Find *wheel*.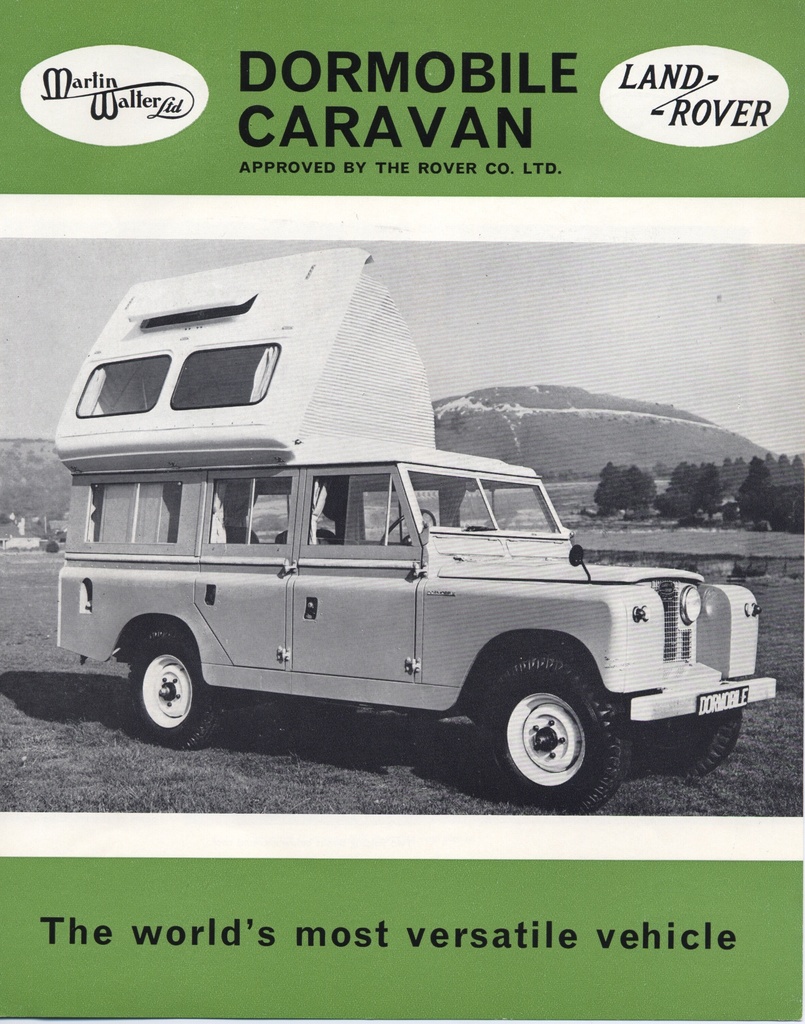
box(494, 663, 628, 784).
